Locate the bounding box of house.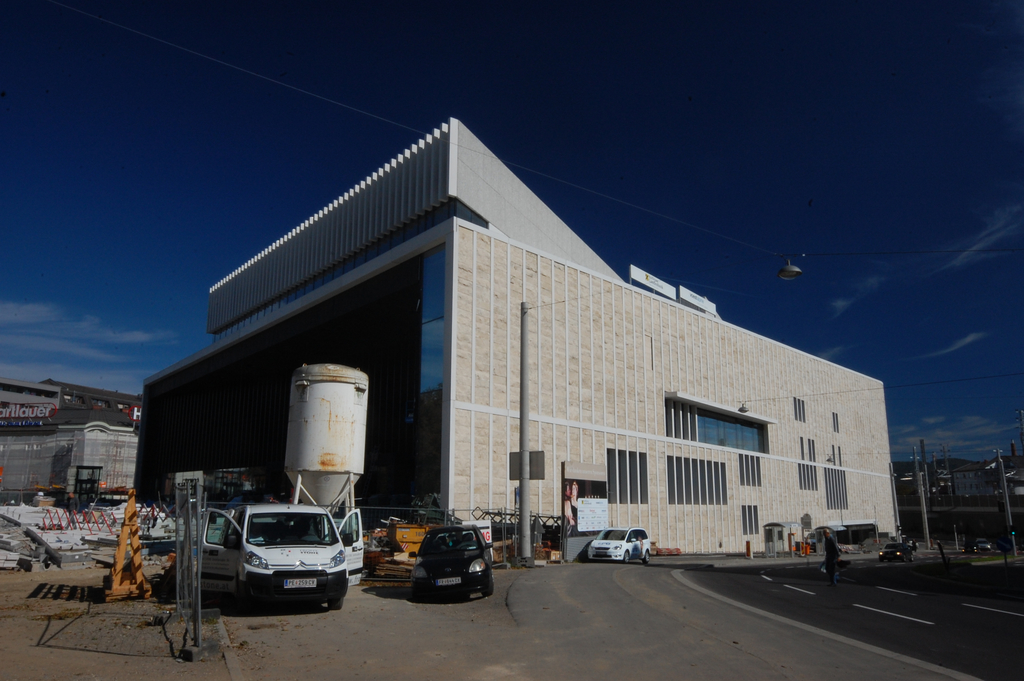
Bounding box: (140,216,451,548).
